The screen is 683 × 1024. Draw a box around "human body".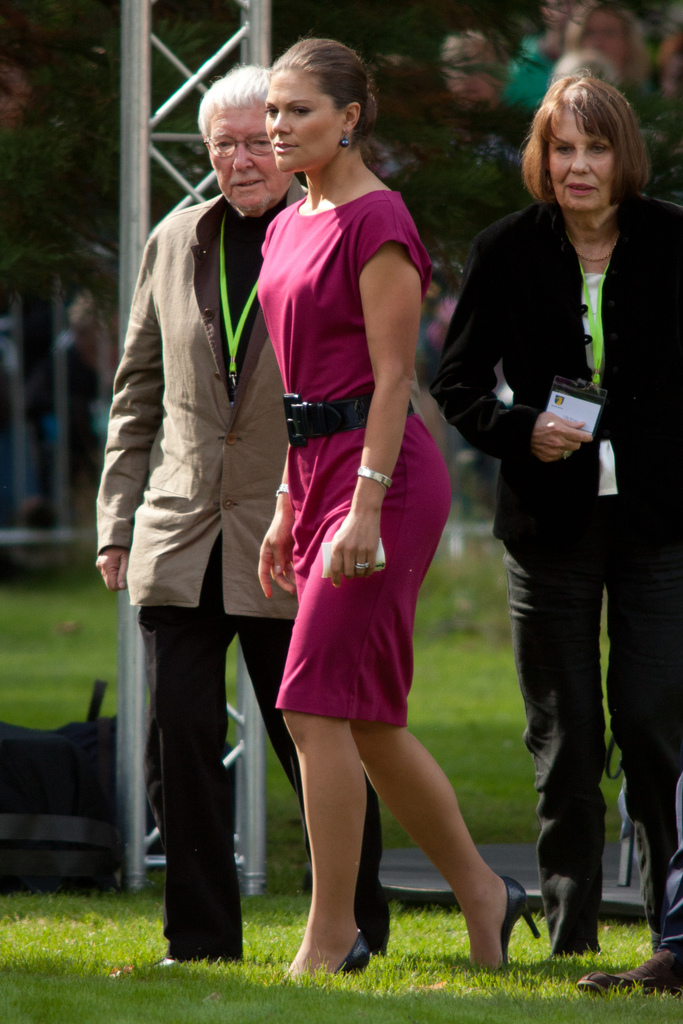
559/0/654/97.
